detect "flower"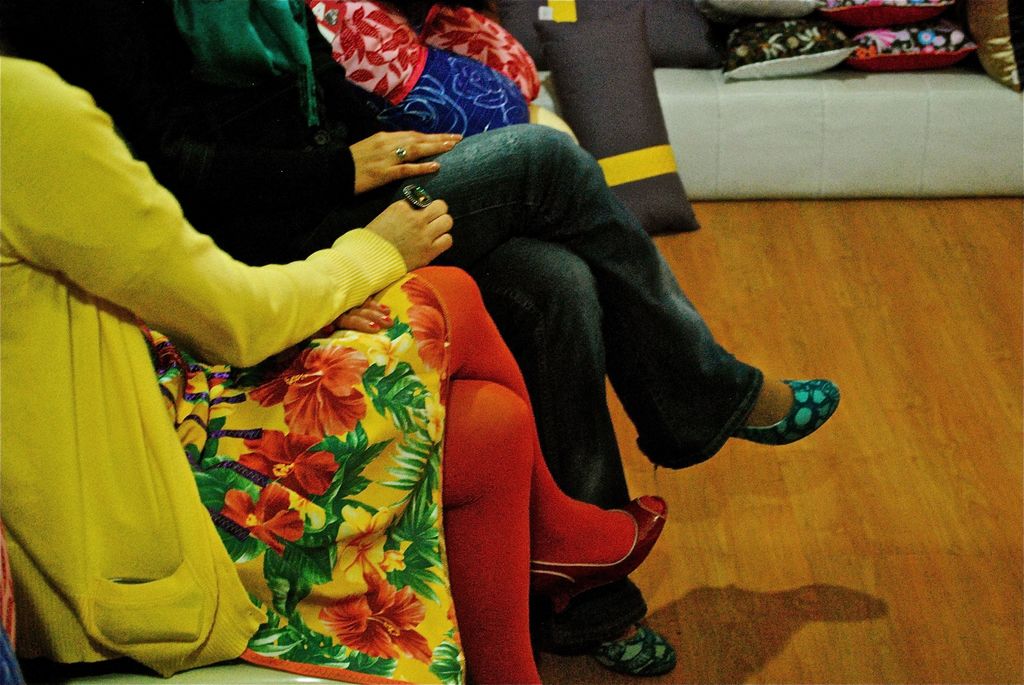
x1=321, y1=587, x2=417, y2=667
